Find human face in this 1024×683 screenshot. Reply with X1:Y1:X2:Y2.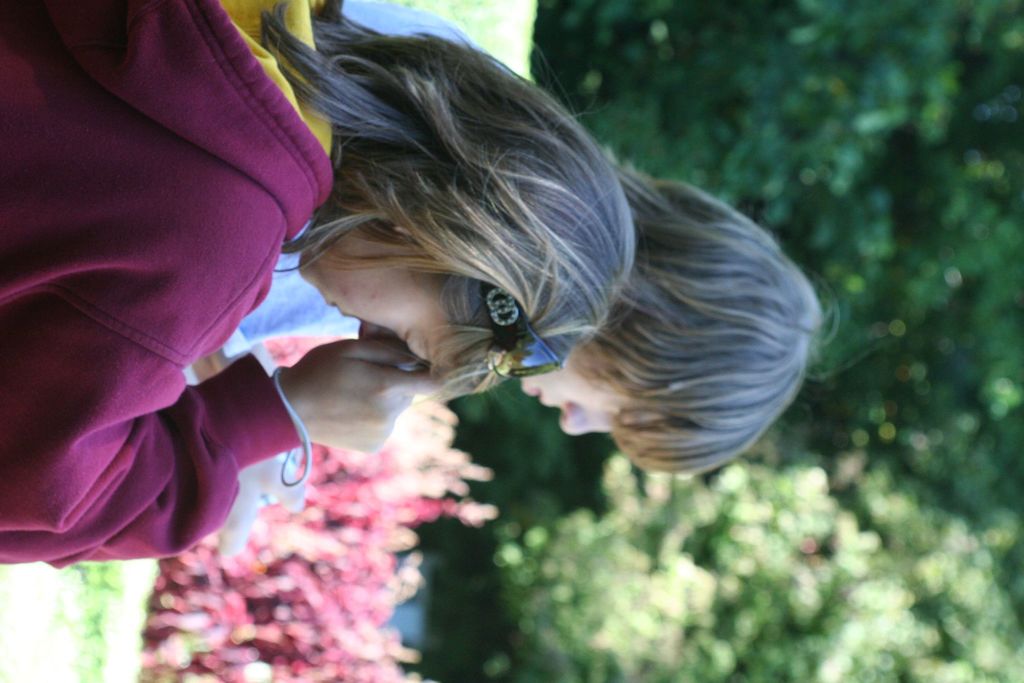
521:350:644:437.
